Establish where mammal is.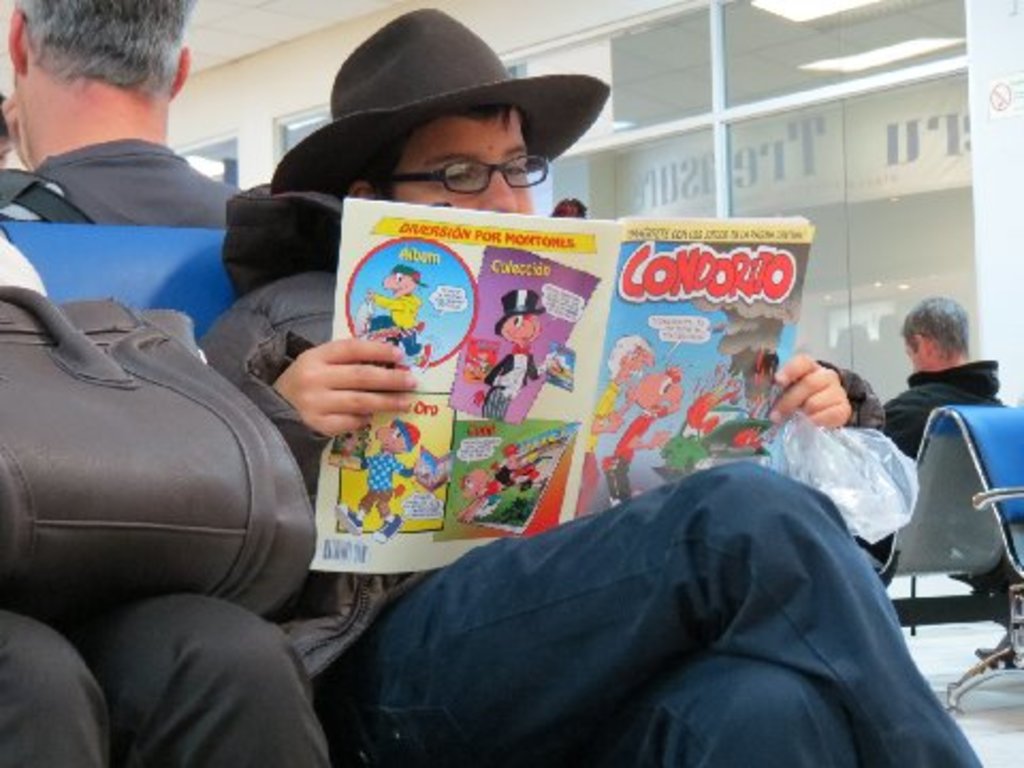
Established at bbox=[0, 0, 243, 230].
